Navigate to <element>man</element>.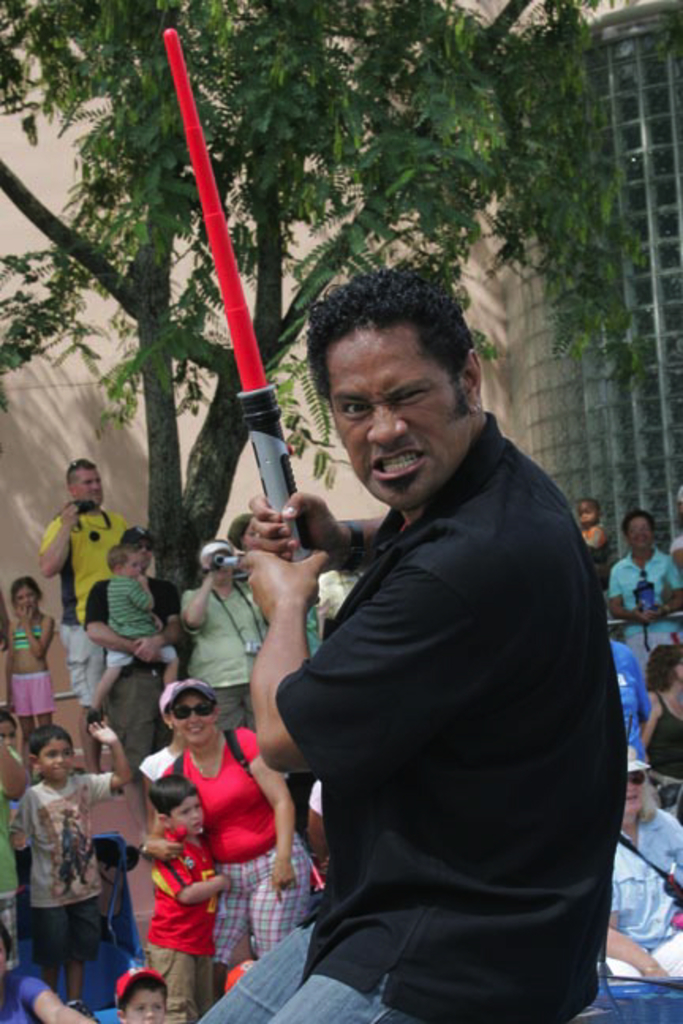
Navigation target: bbox=(669, 485, 681, 569).
